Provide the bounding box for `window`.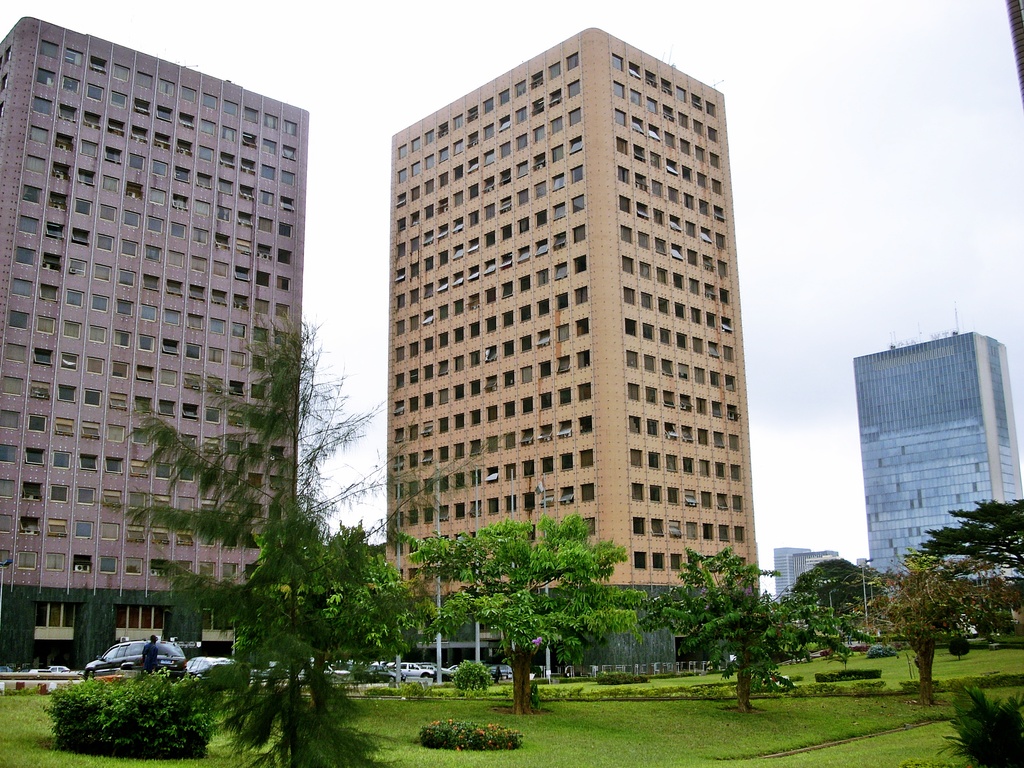
rect(74, 554, 87, 572).
